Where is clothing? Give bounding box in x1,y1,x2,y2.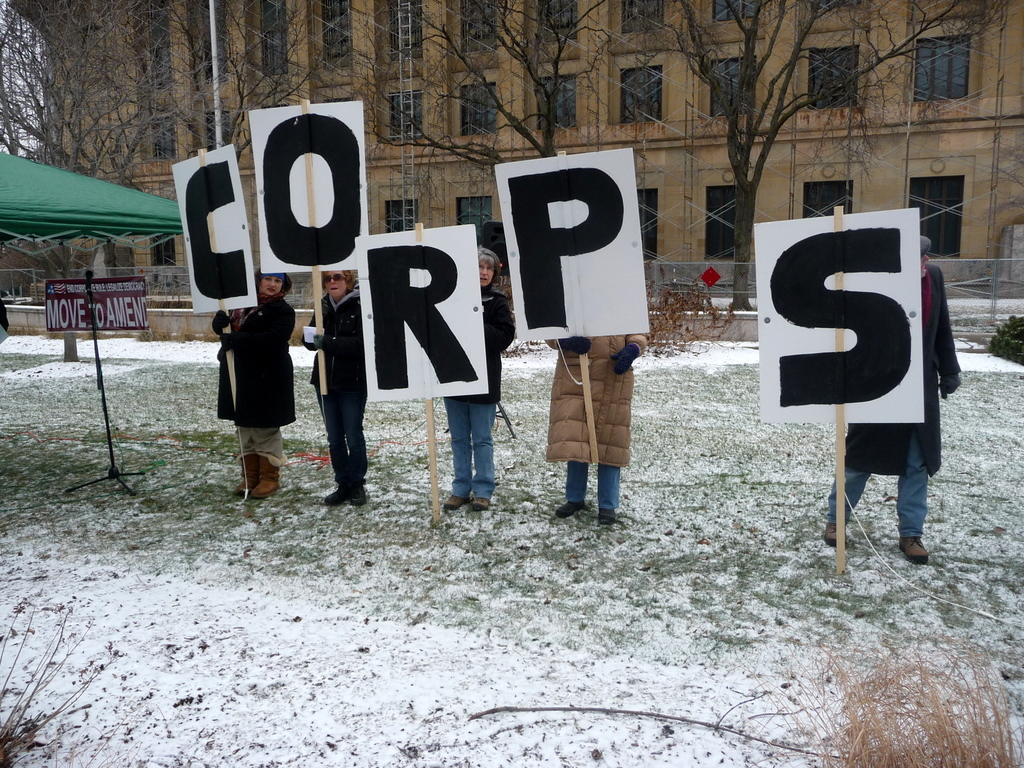
295,242,372,495.
